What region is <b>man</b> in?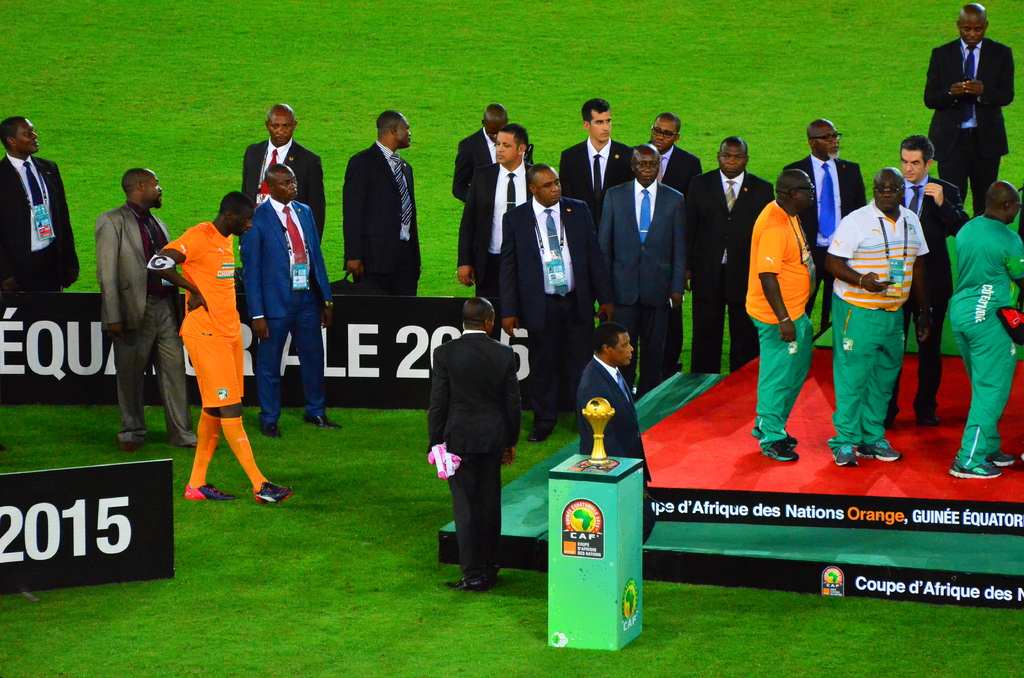
<region>234, 100, 325, 273</region>.
